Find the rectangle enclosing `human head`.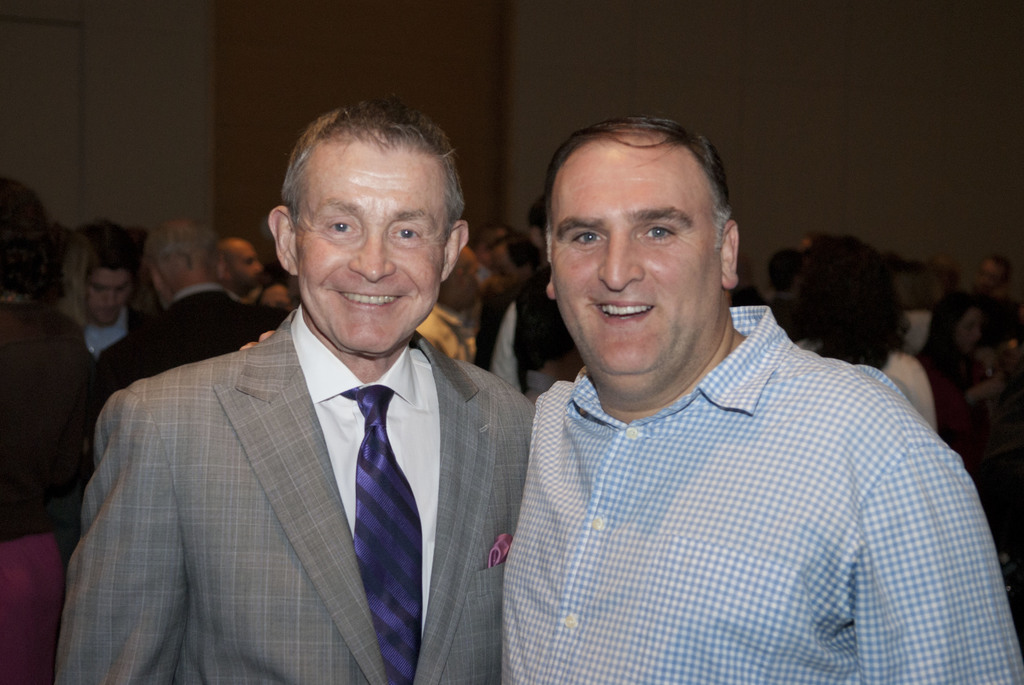
{"left": 542, "top": 113, "right": 748, "bottom": 416}.
